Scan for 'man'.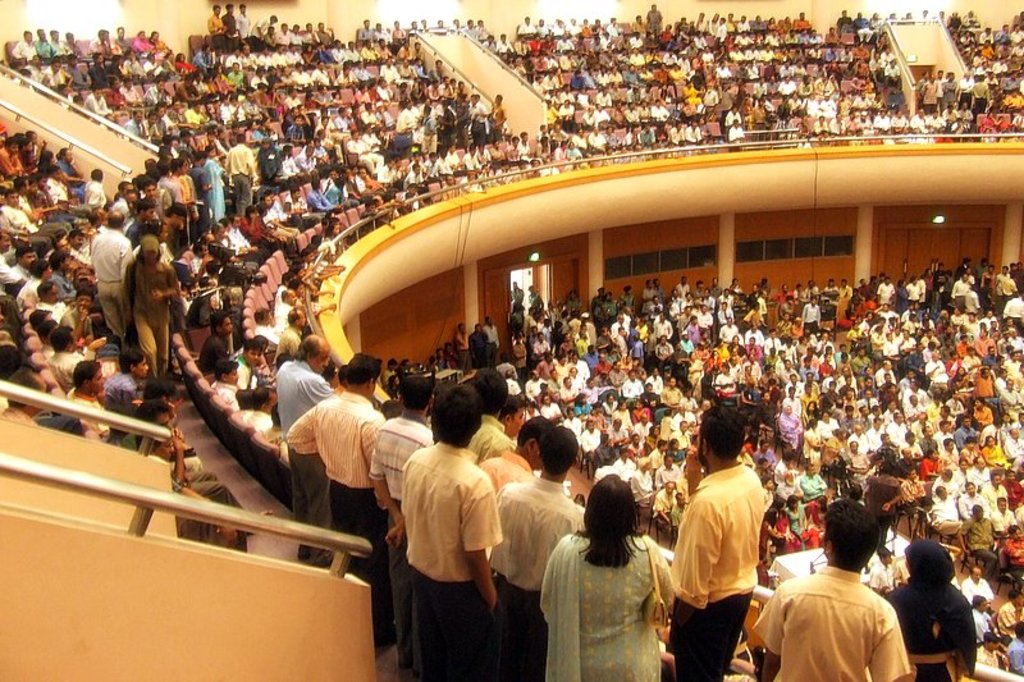
Scan result: x1=659 y1=402 x2=782 y2=676.
